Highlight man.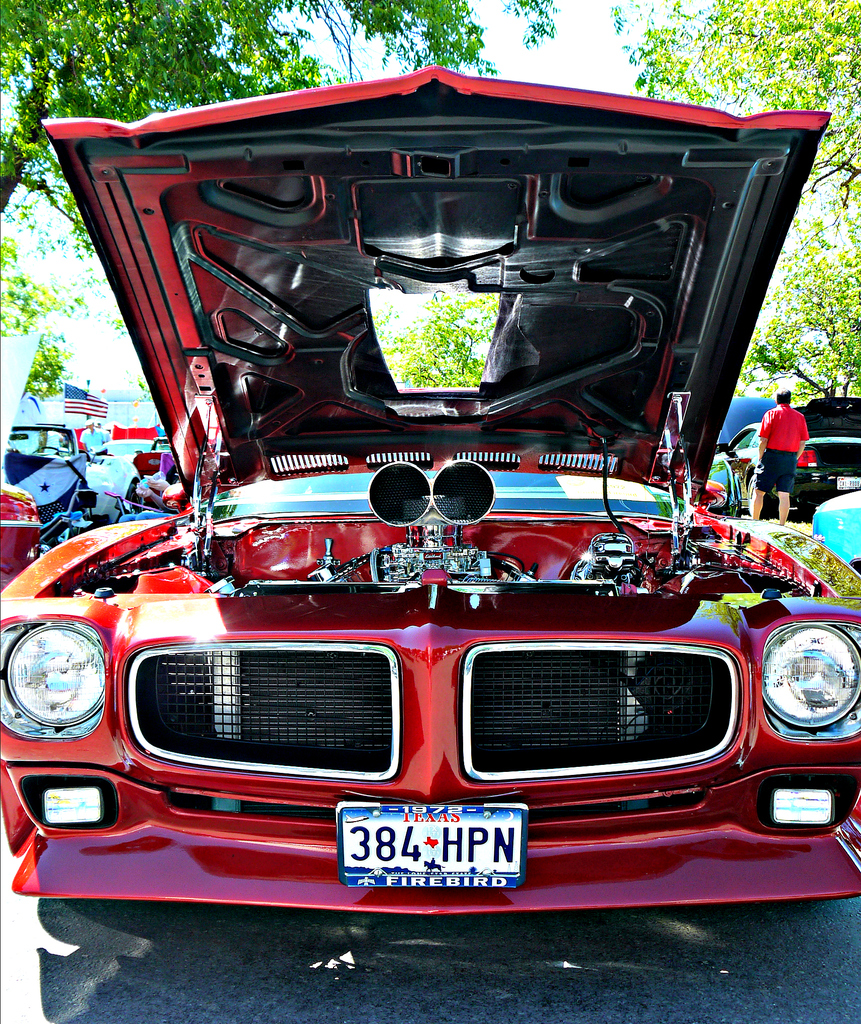
Highlighted region: bbox=[78, 420, 108, 456].
